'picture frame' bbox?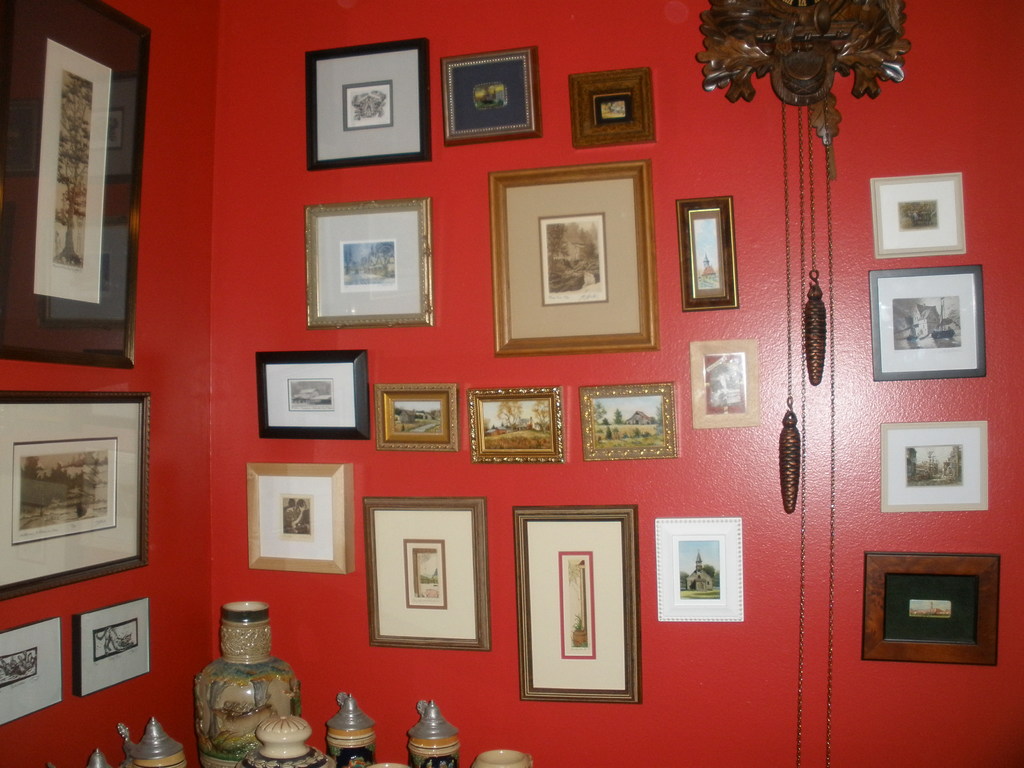
0:0:152:369
